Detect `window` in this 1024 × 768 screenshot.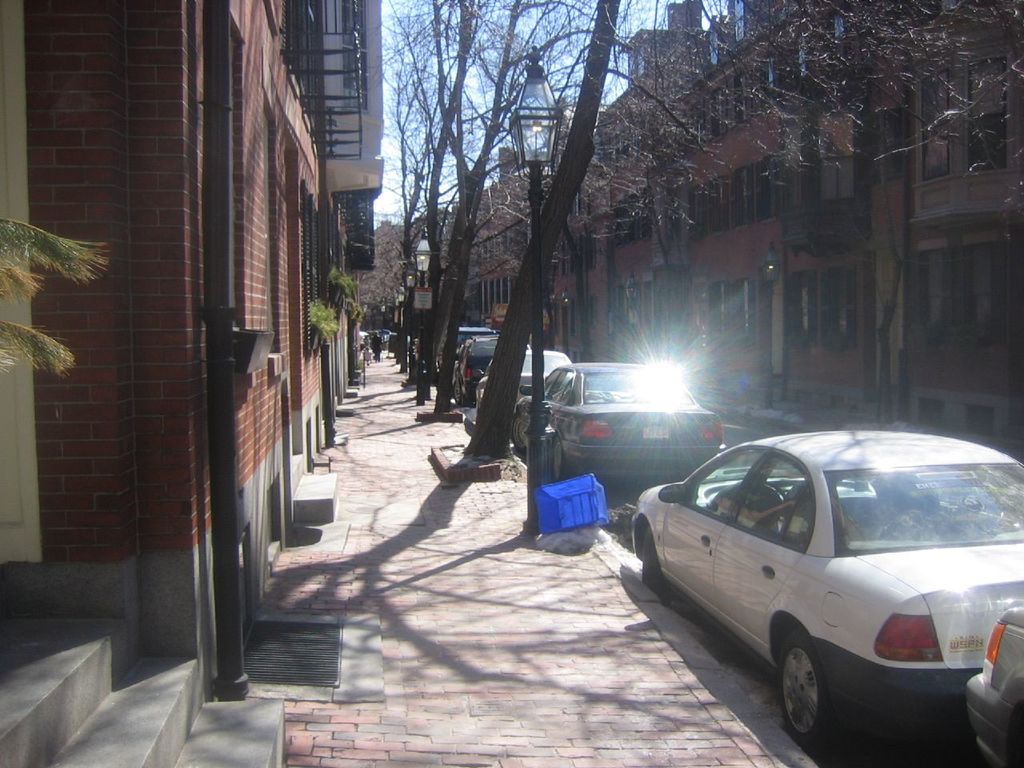
Detection: 789 40 809 88.
